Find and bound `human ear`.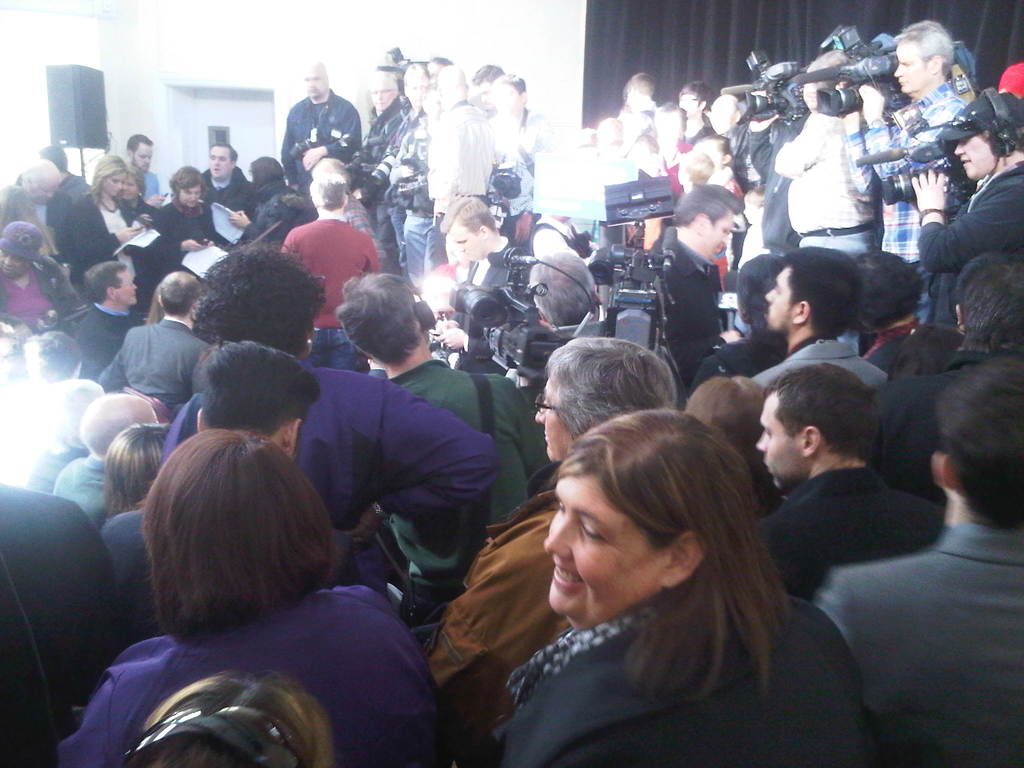
Bound: select_region(788, 302, 811, 326).
